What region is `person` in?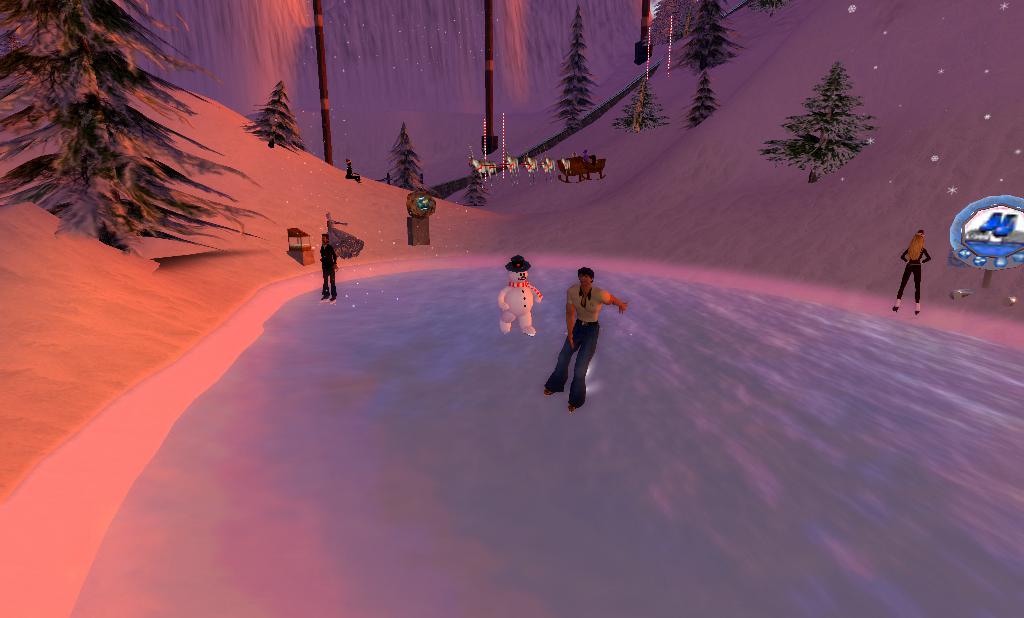
crop(323, 234, 343, 304).
